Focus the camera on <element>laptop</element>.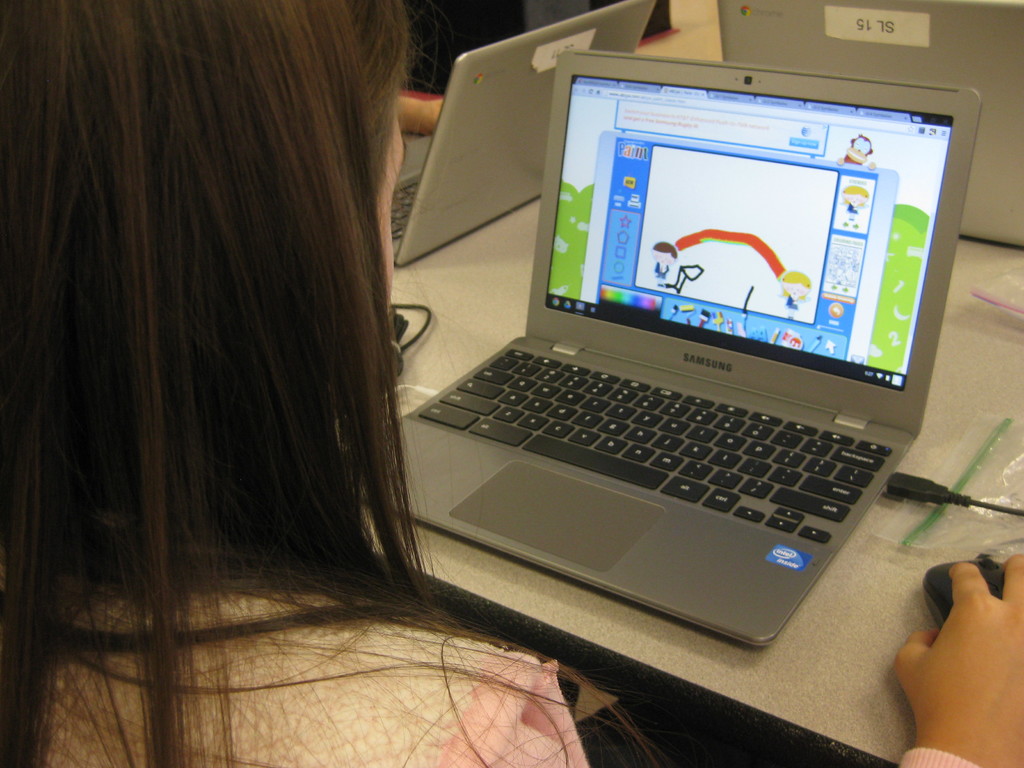
Focus region: 395/0/657/268.
